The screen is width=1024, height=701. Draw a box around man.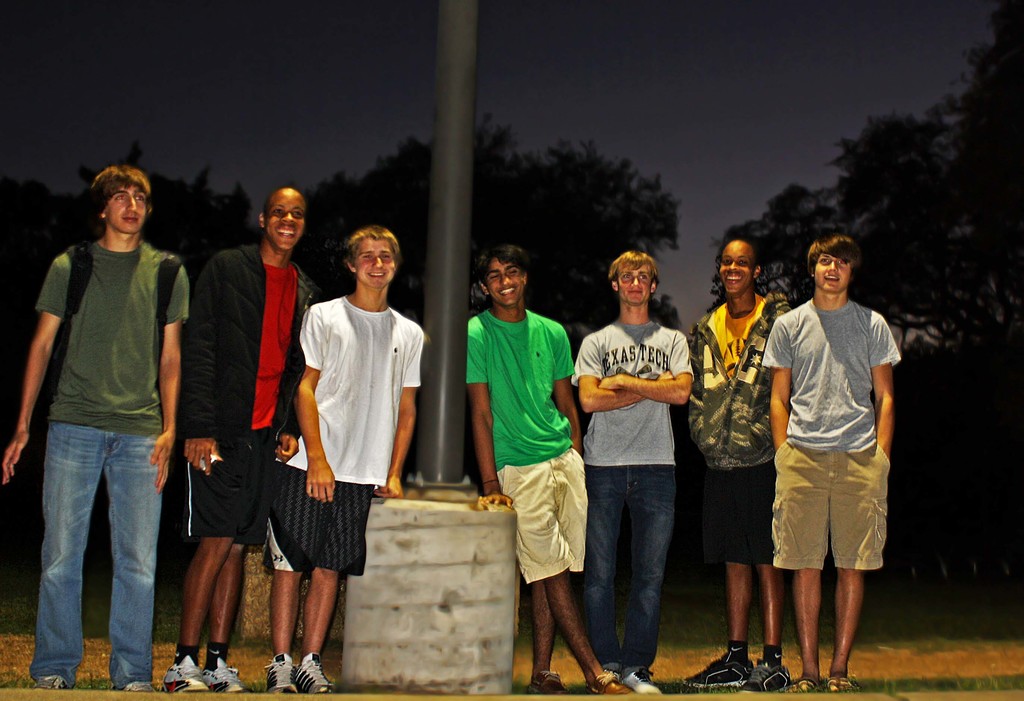
l=157, t=184, r=324, b=693.
